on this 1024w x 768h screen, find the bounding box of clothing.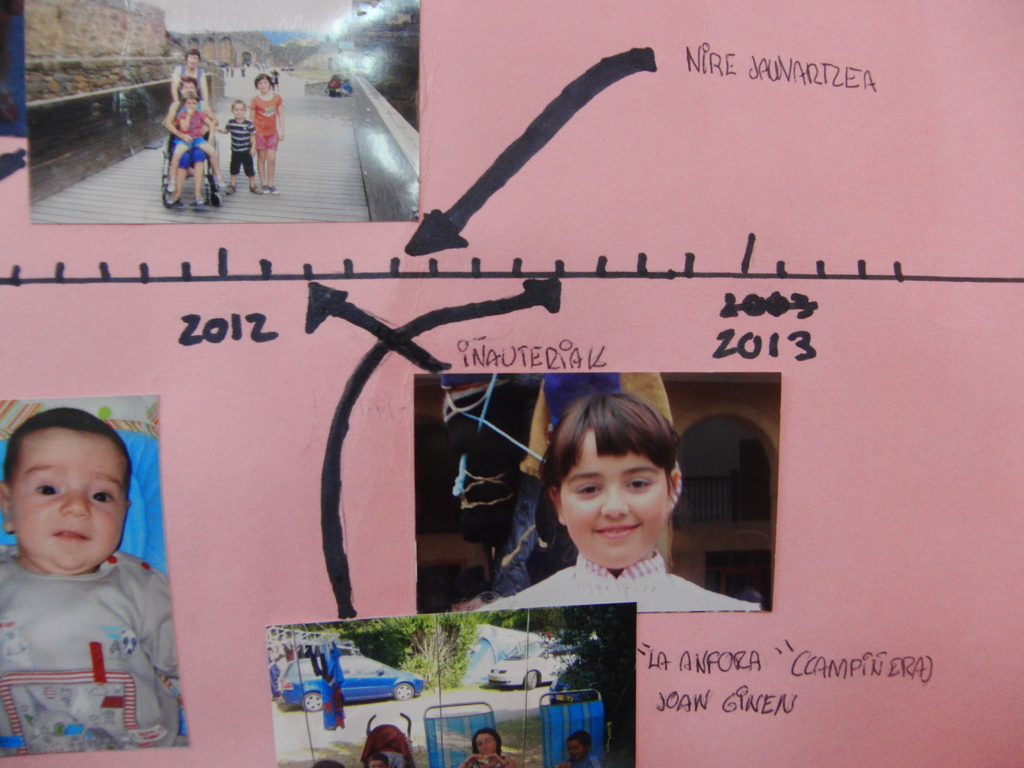
Bounding box: {"left": 252, "top": 90, "right": 282, "bottom": 146}.
